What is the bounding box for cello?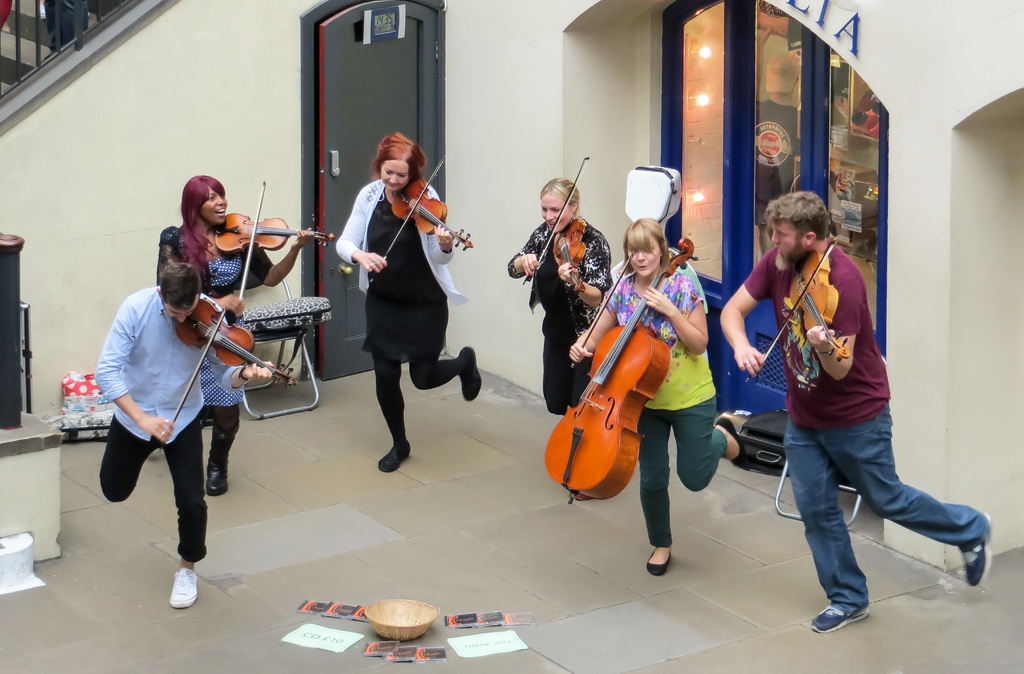
crop(737, 238, 847, 388).
